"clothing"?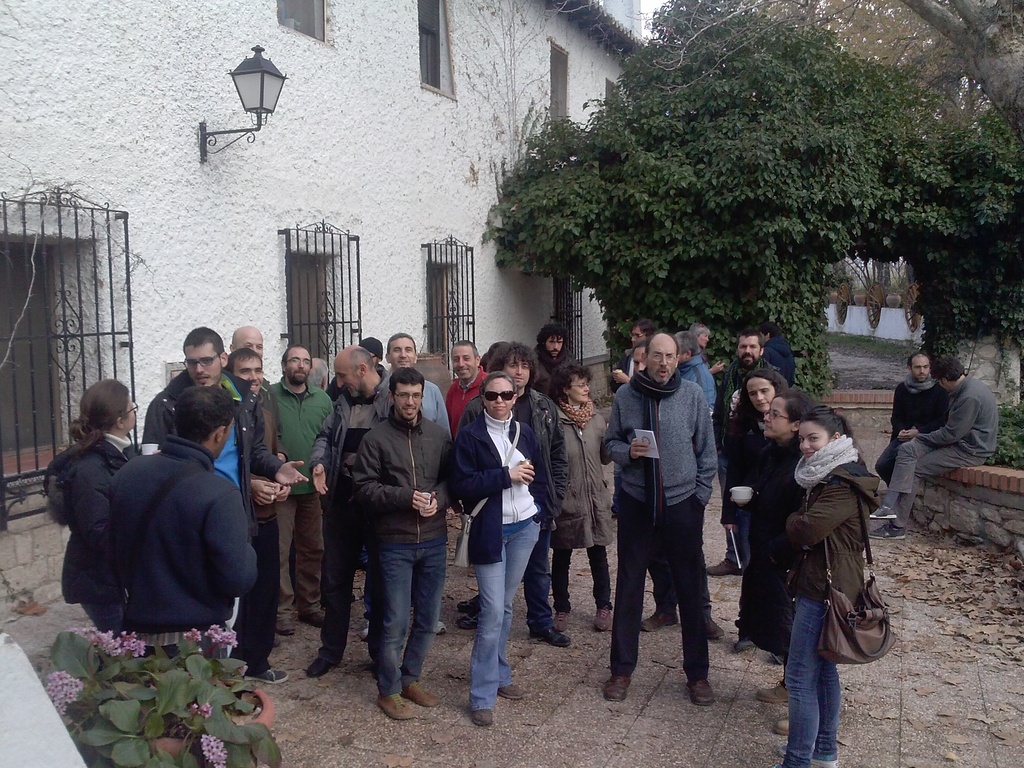
x1=561, y1=412, x2=724, y2=550
